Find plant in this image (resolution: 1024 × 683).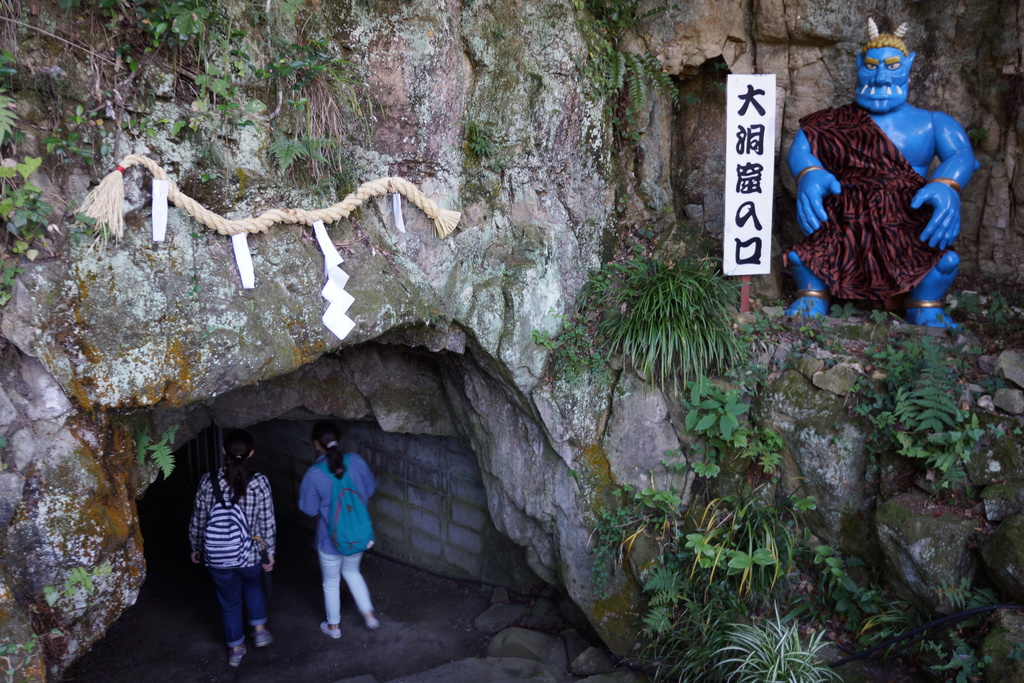
845, 331, 981, 472.
